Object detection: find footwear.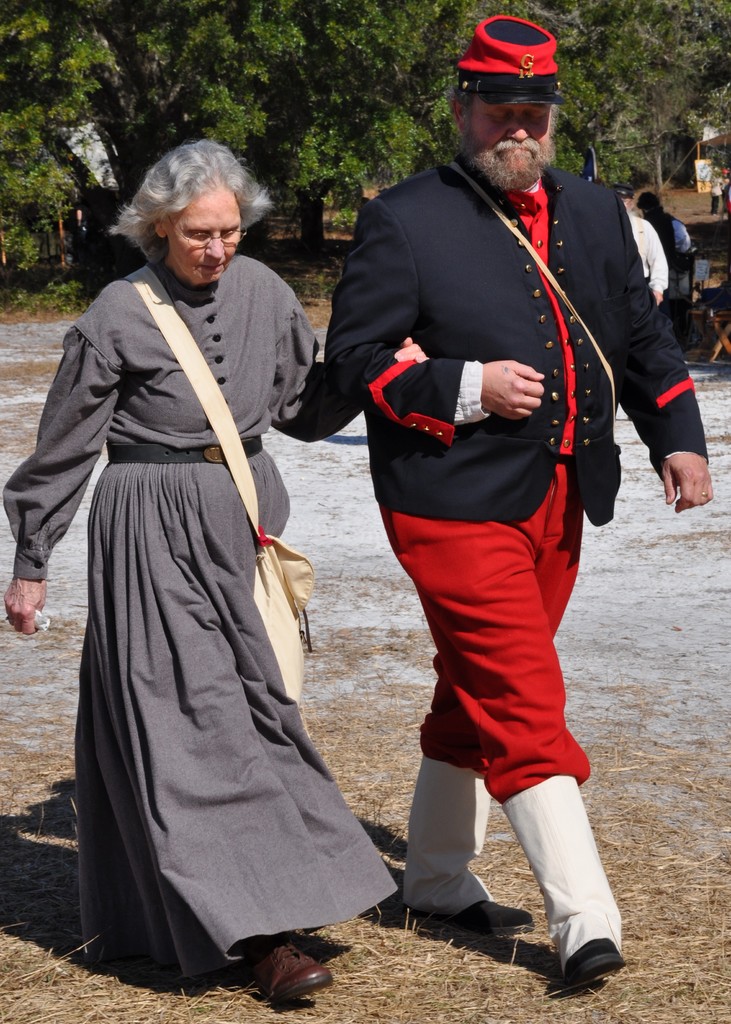
box(257, 936, 339, 996).
